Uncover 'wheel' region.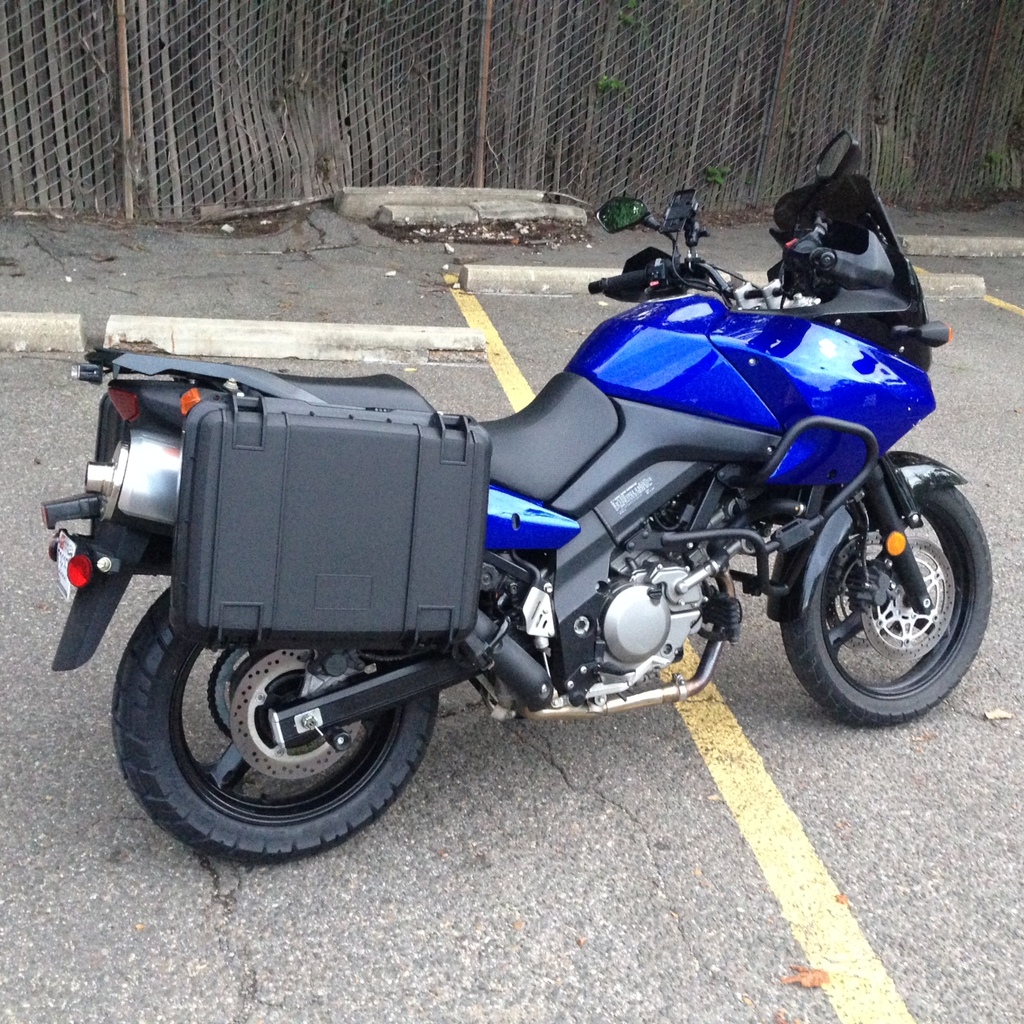
Uncovered: [x1=779, y1=482, x2=998, y2=734].
